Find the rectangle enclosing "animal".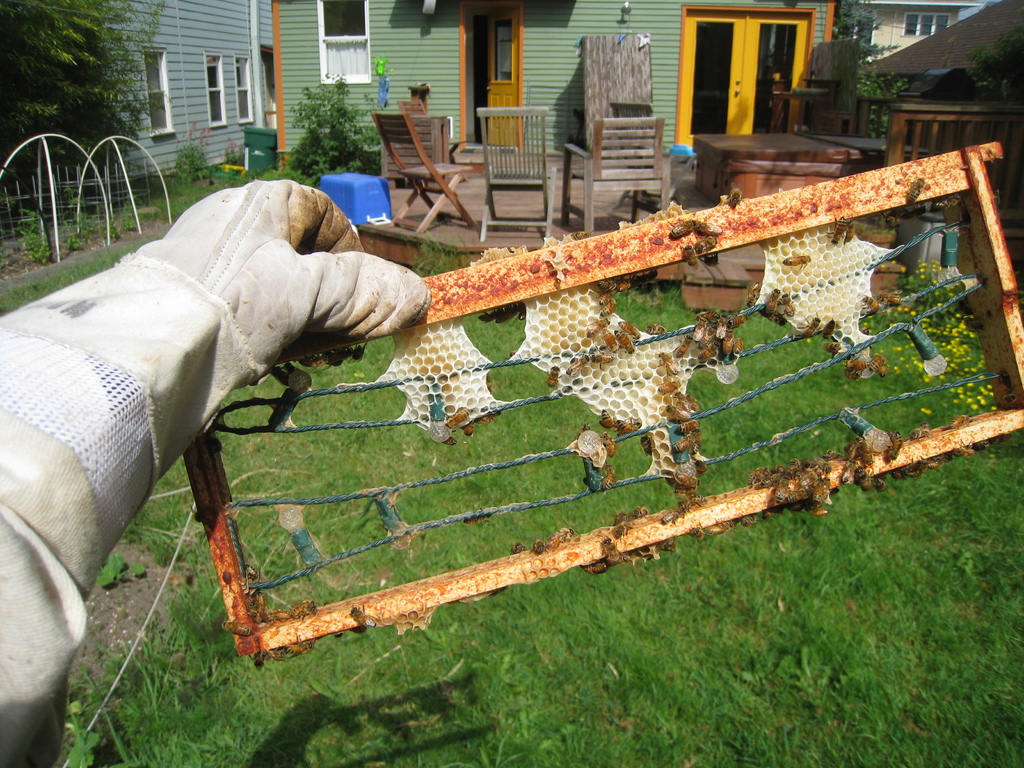
(left=643, top=321, right=669, bottom=335).
